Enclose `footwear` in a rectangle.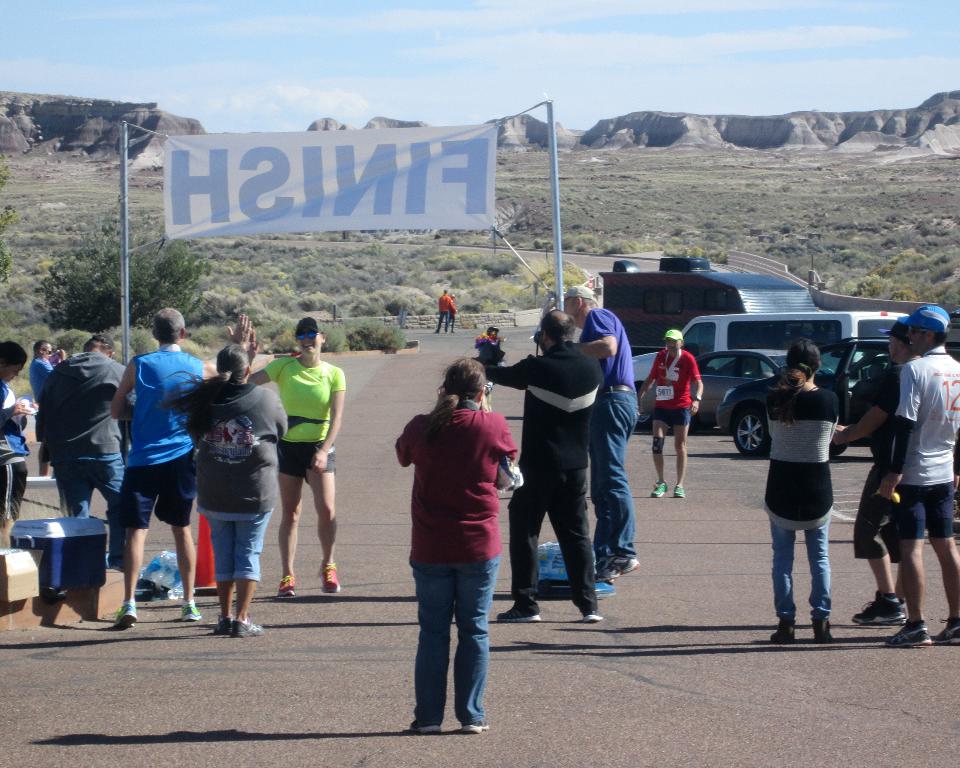
578, 610, 605, 620.
